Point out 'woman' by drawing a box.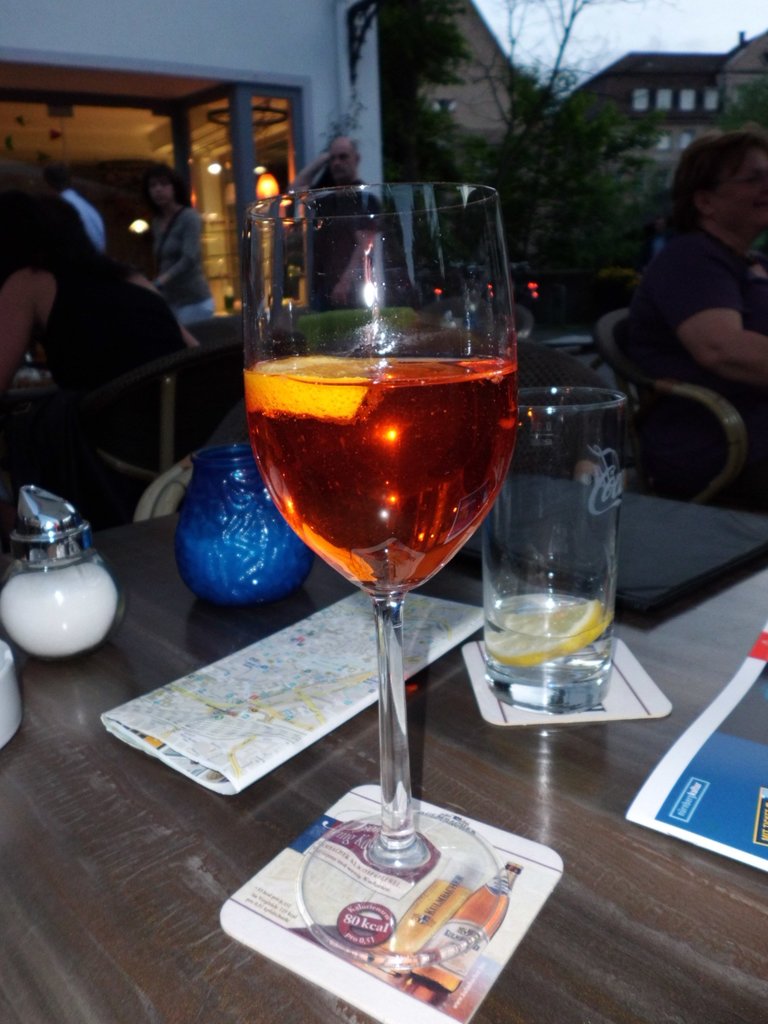
(0,190,199,540).
